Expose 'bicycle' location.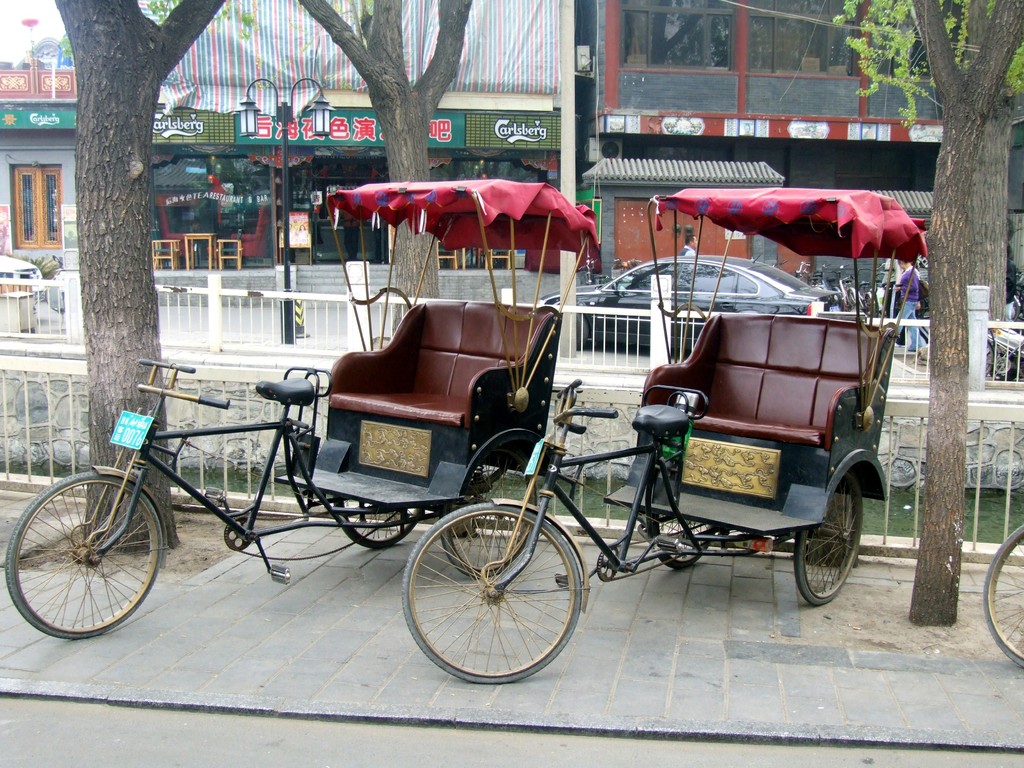
Exposed at rect(847, 264, 881, 321).
